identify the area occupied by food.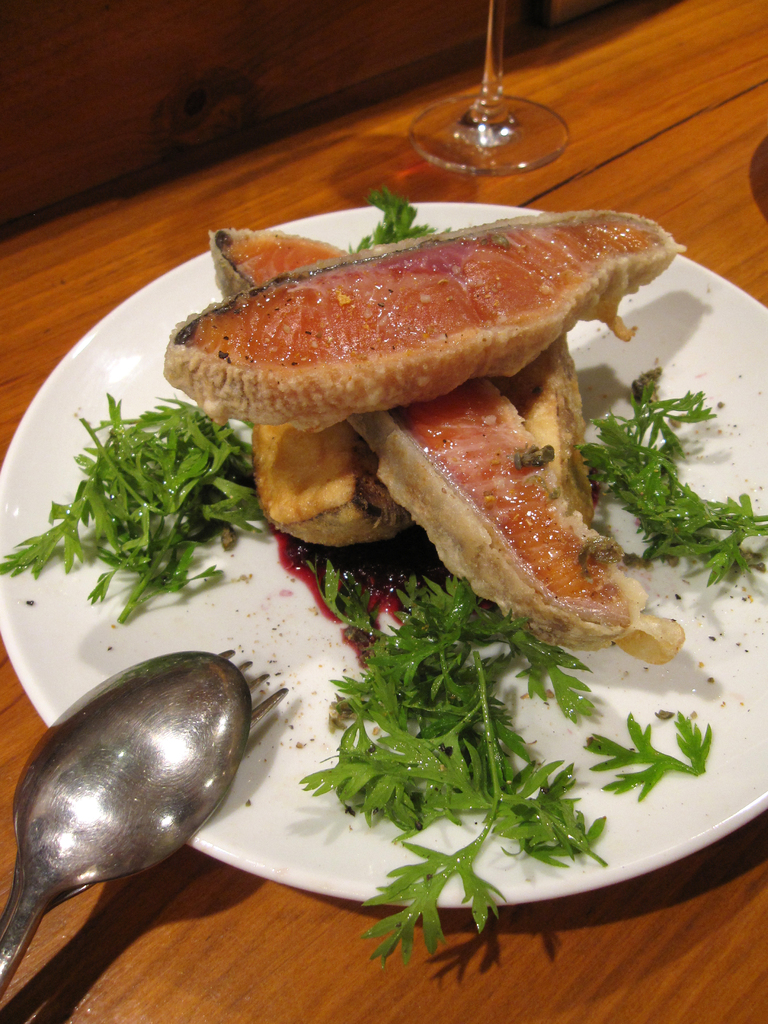
Area: <region>268, 433, 767, 980</region>.
